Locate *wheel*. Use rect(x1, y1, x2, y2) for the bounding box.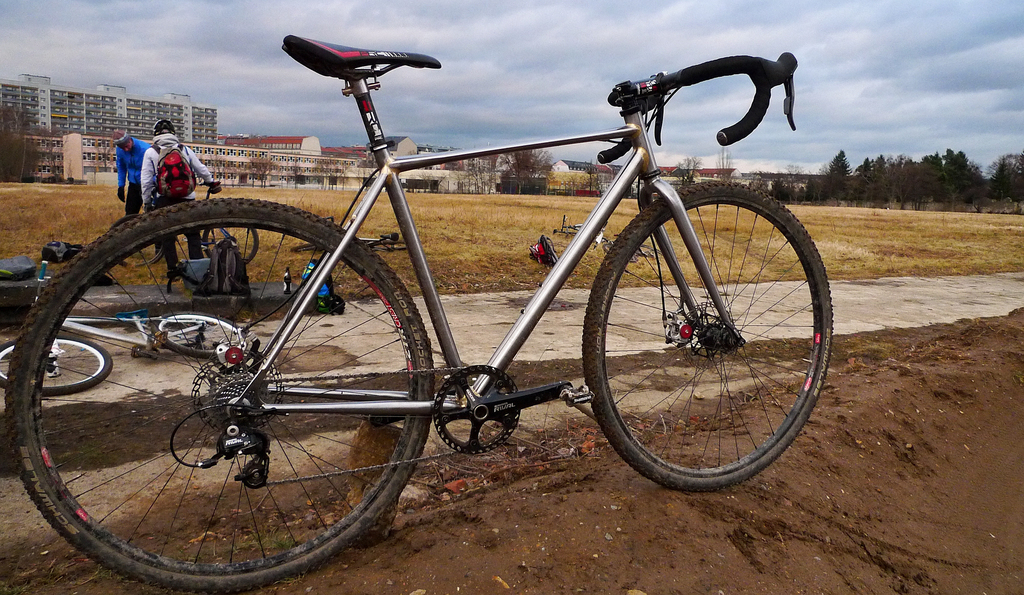
rect(109, 214, 161, 260).
